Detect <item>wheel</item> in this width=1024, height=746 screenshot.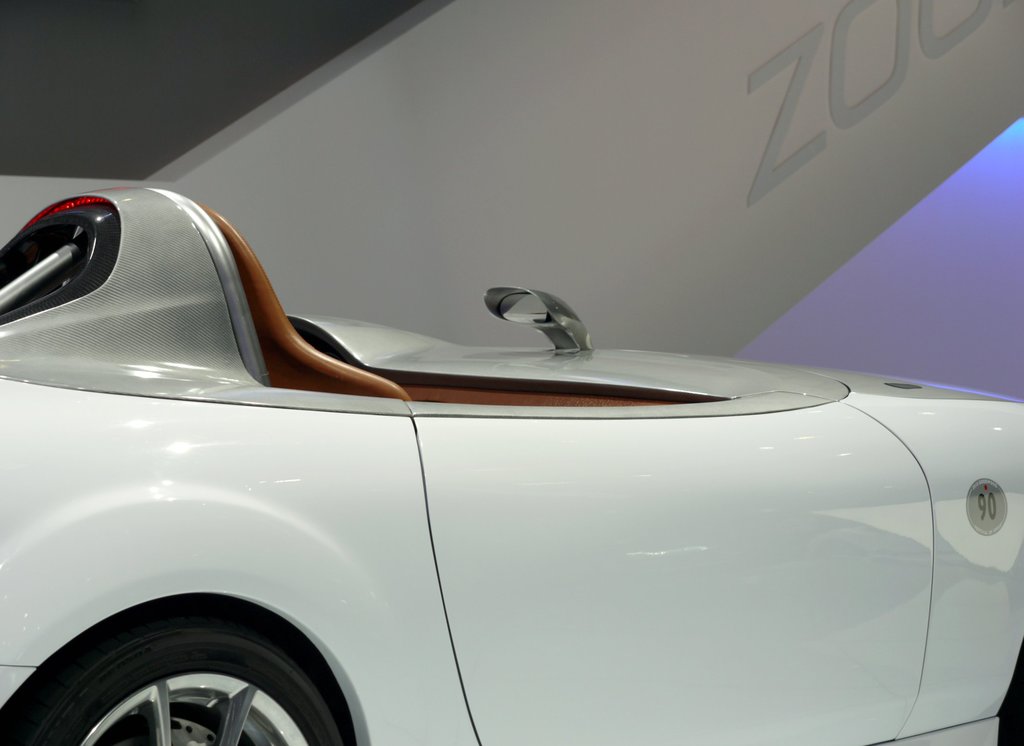
Detection: region(5, 624, 346, 745).
